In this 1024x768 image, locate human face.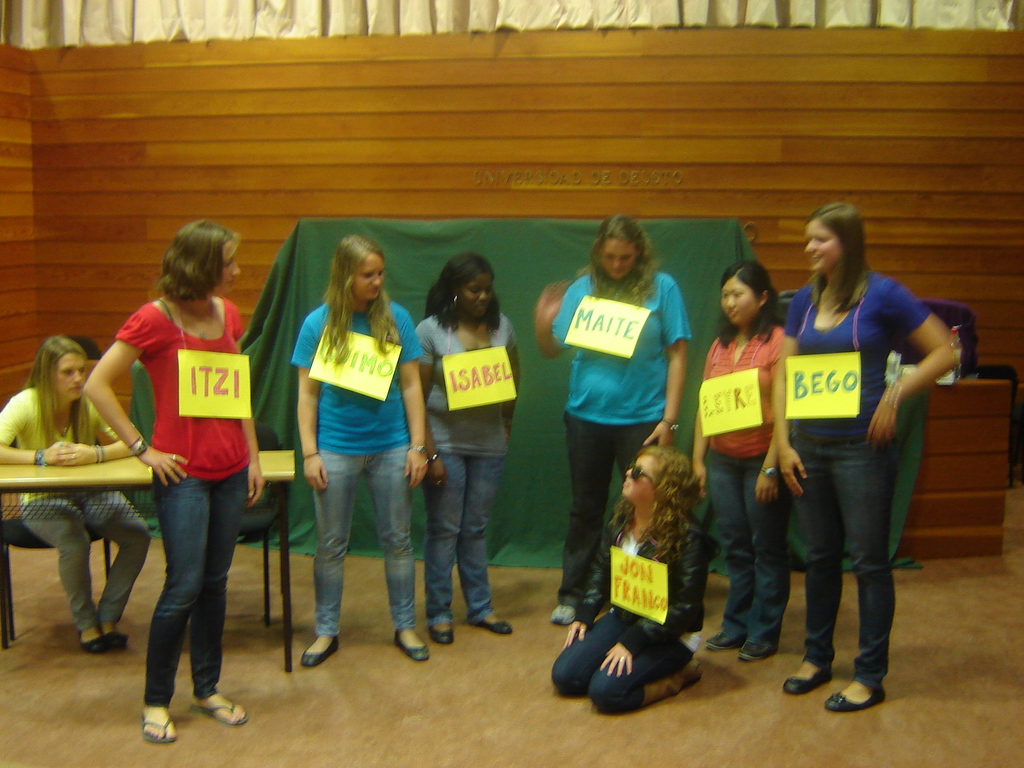
Bounding box: 220:246:239:294.
